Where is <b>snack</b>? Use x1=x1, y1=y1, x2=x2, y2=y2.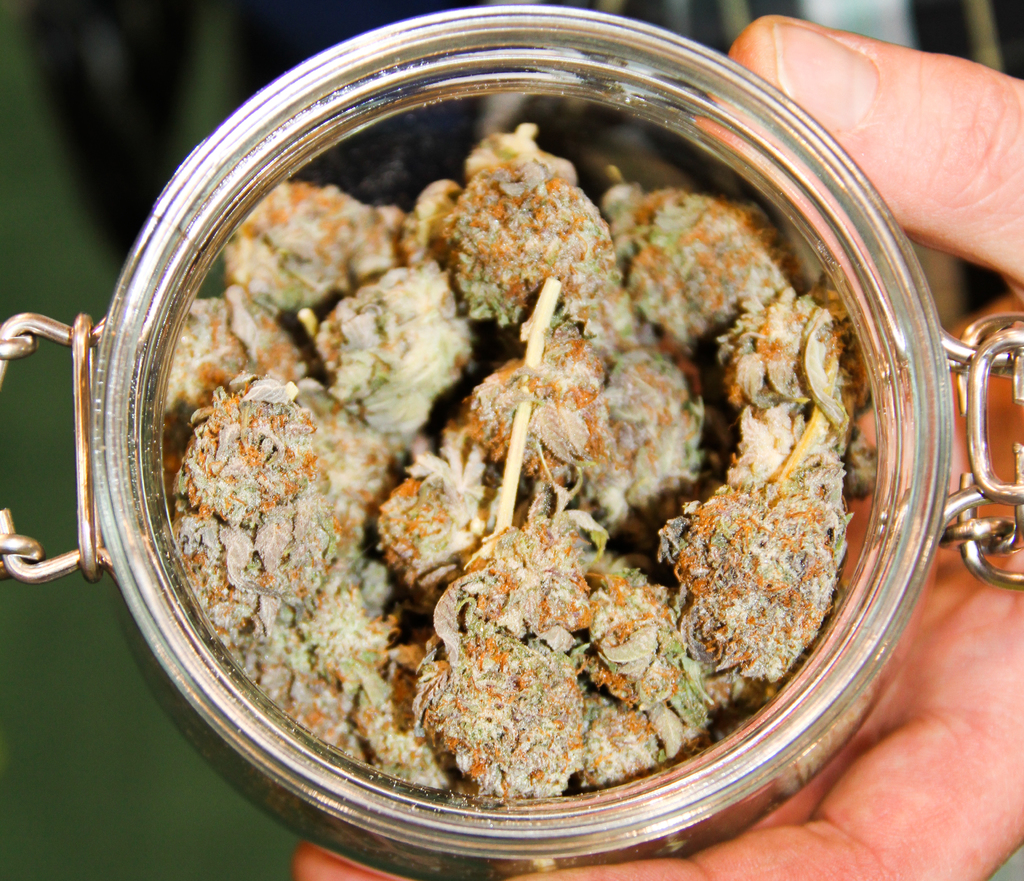
x1=186, y1=131, x2=867, y2=722.
